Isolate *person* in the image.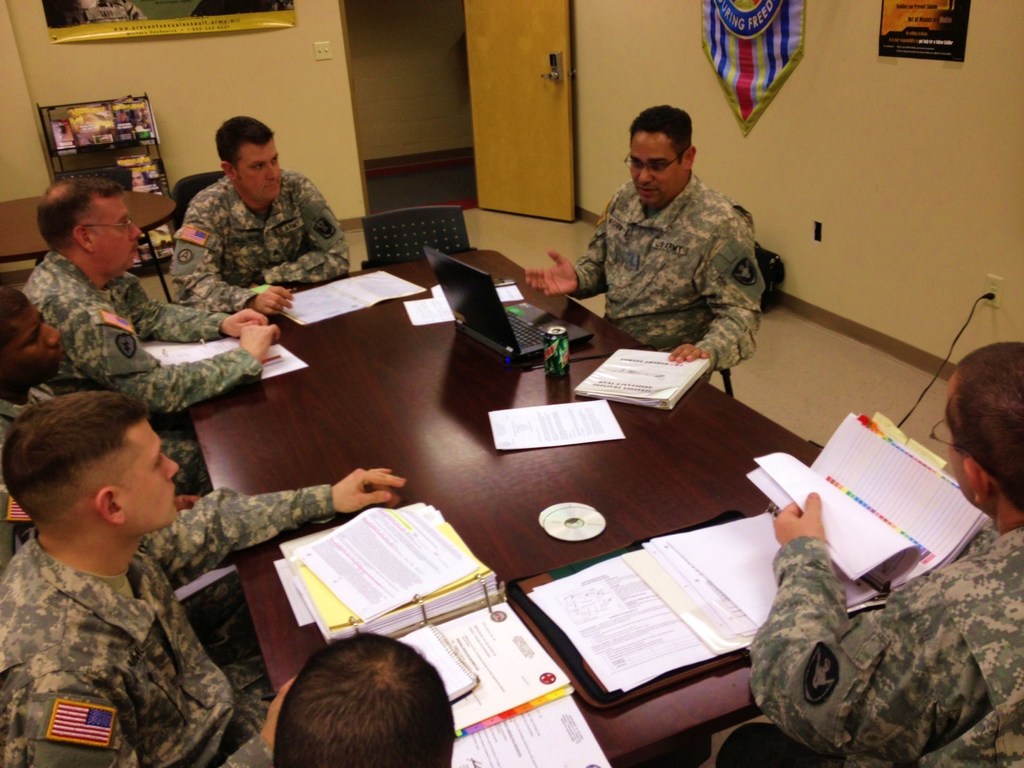
Isolated region: box=[0, 280, 216, 542].
